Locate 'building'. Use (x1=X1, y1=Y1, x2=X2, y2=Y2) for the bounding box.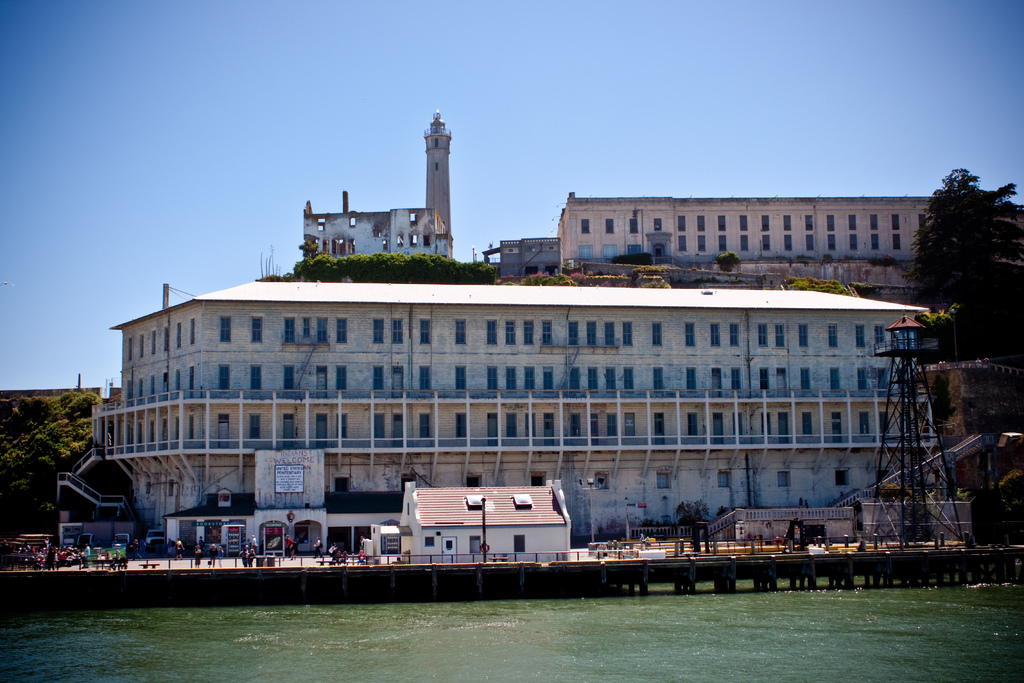
(x1=305, y1=111, x2=454, y2=256).
